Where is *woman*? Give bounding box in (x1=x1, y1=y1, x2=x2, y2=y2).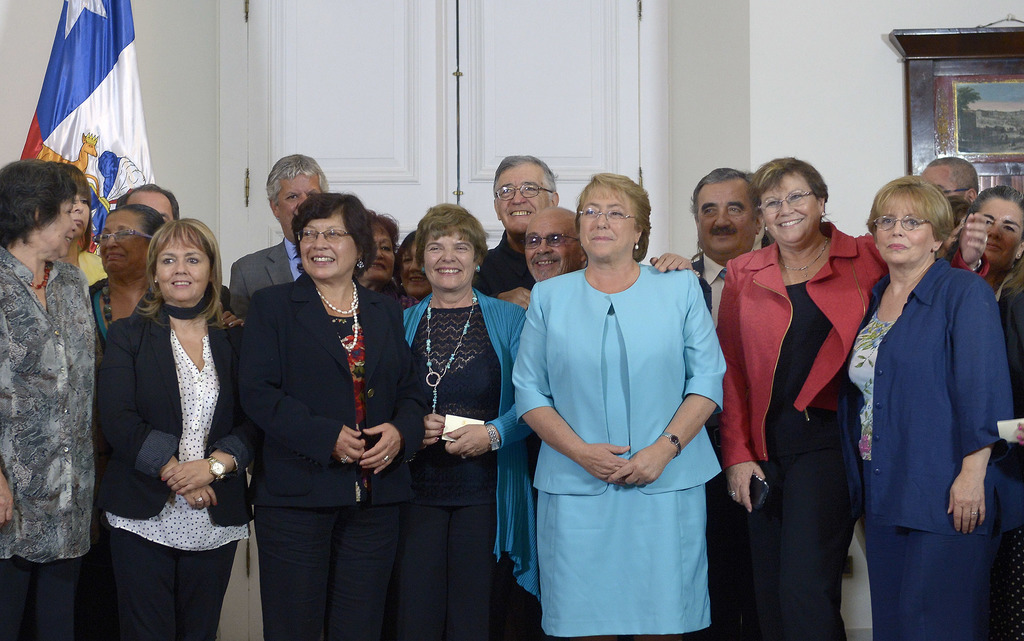
(x1=396, y1=236, x2=432, y2=310).
